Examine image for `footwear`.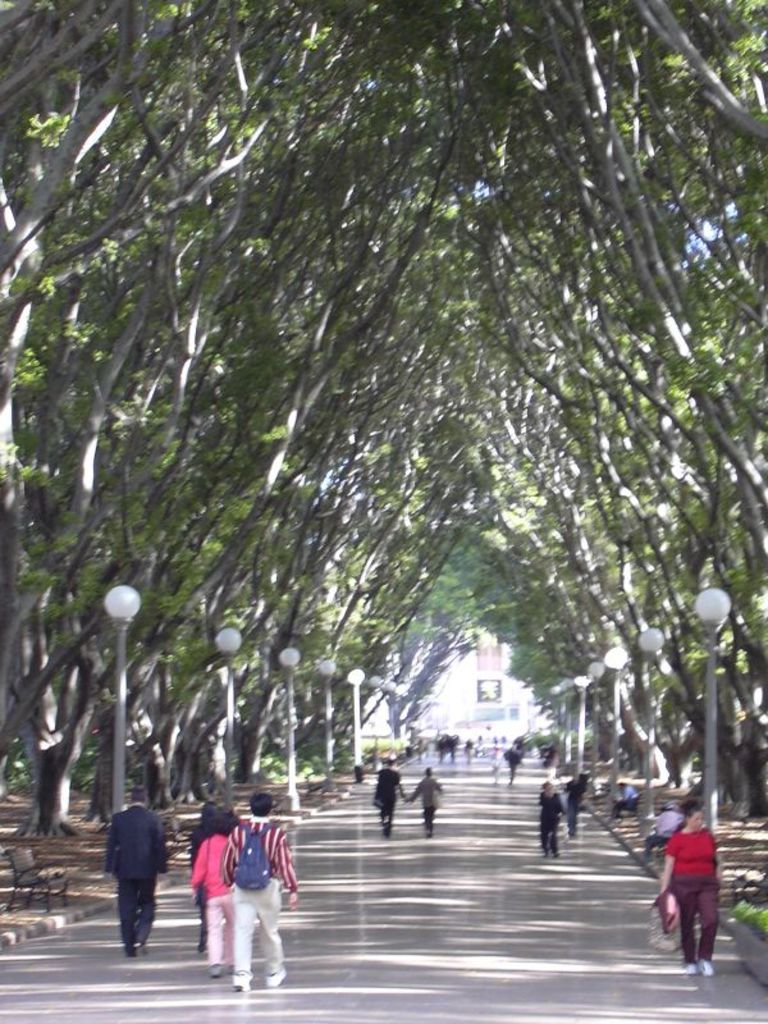
Examination result: 136, 937, 148, 956.
